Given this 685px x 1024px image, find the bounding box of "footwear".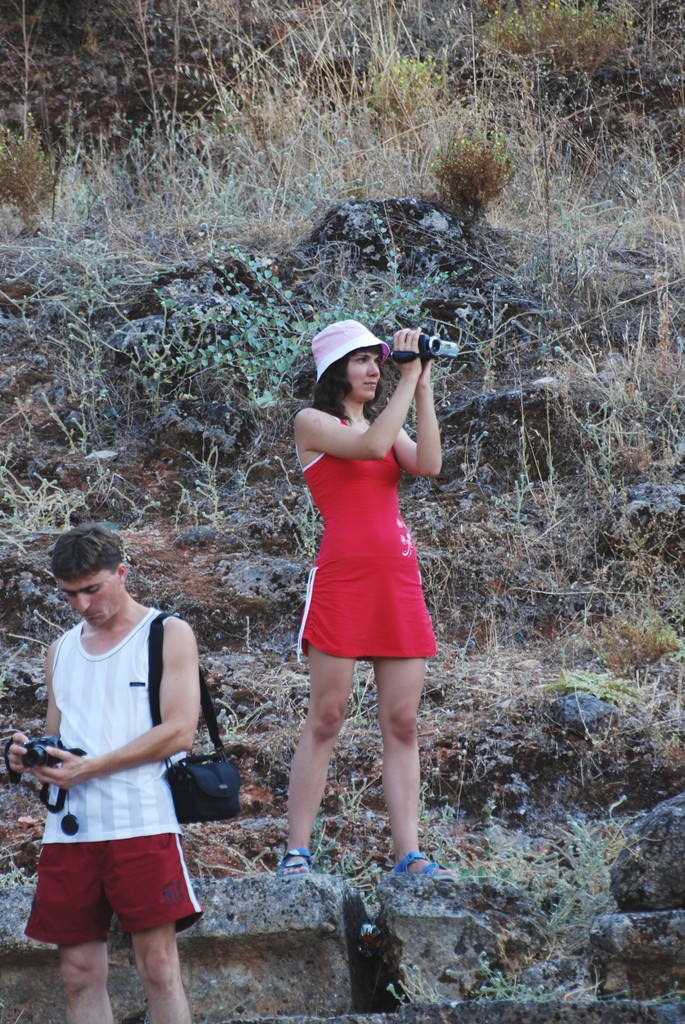
locate(387, 847, 464, 884).
